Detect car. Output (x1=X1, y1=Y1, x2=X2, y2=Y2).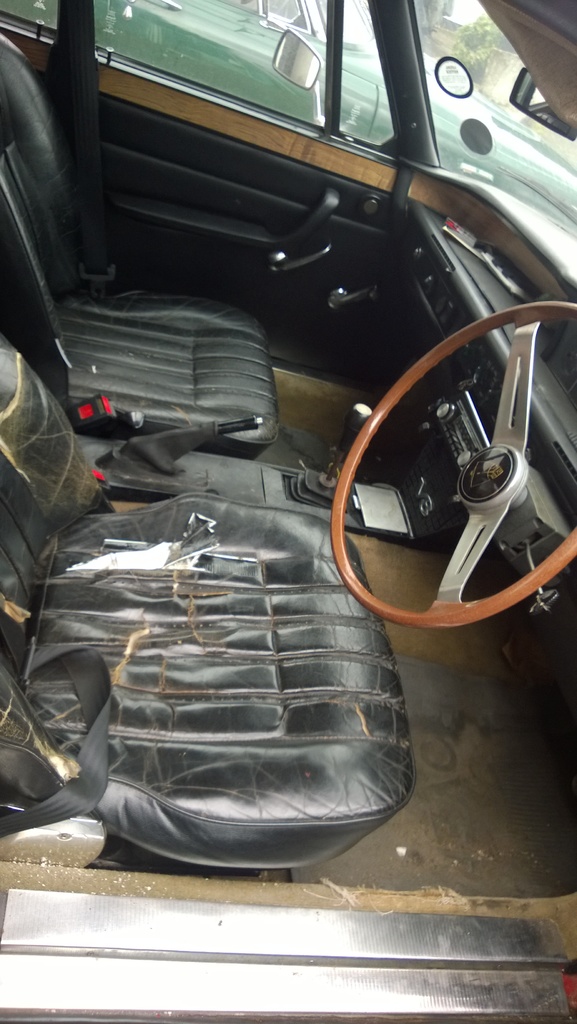
(x1=4, y1=0, x2=576, y2=236).
